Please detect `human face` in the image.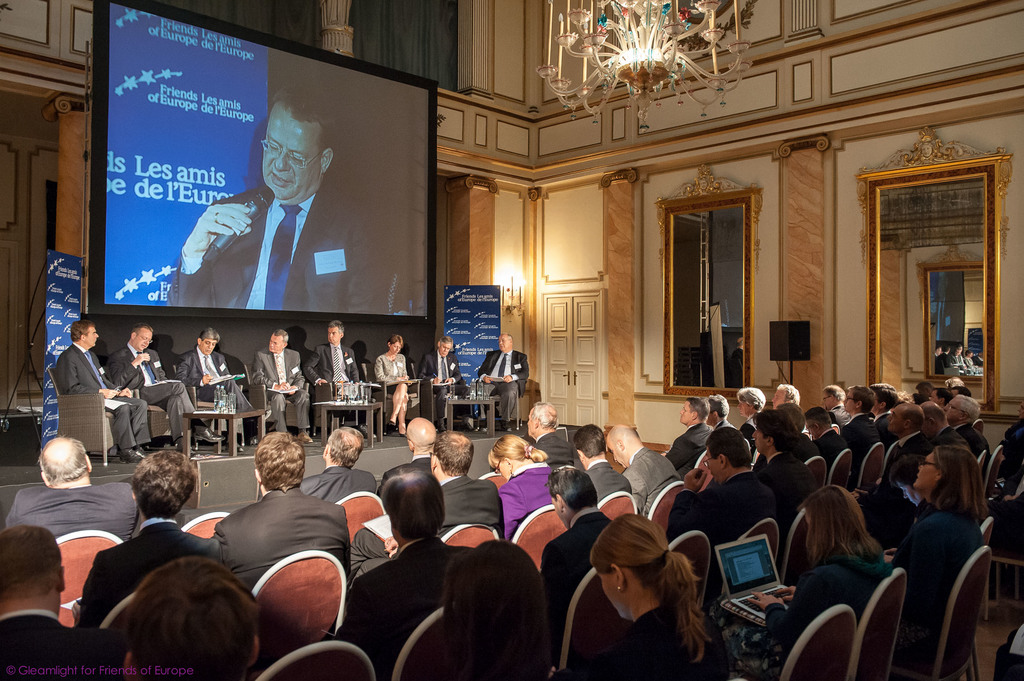
{"left": 500, "top": 339, "right": 509, "bottom": 352}.
